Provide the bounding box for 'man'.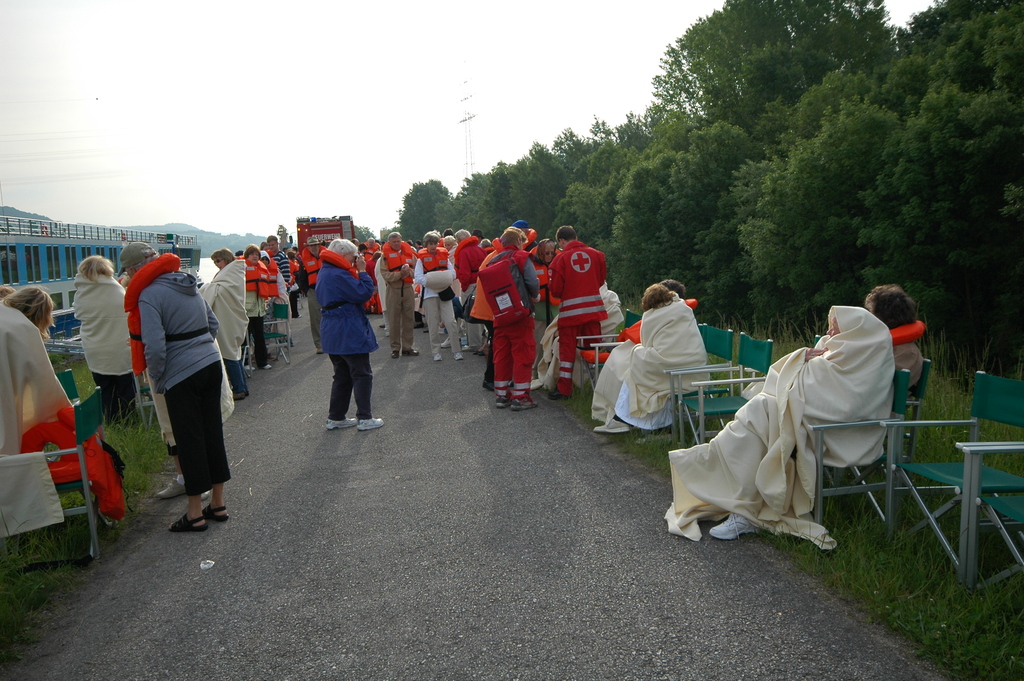
bbox=[294, 238, 329, 354].
